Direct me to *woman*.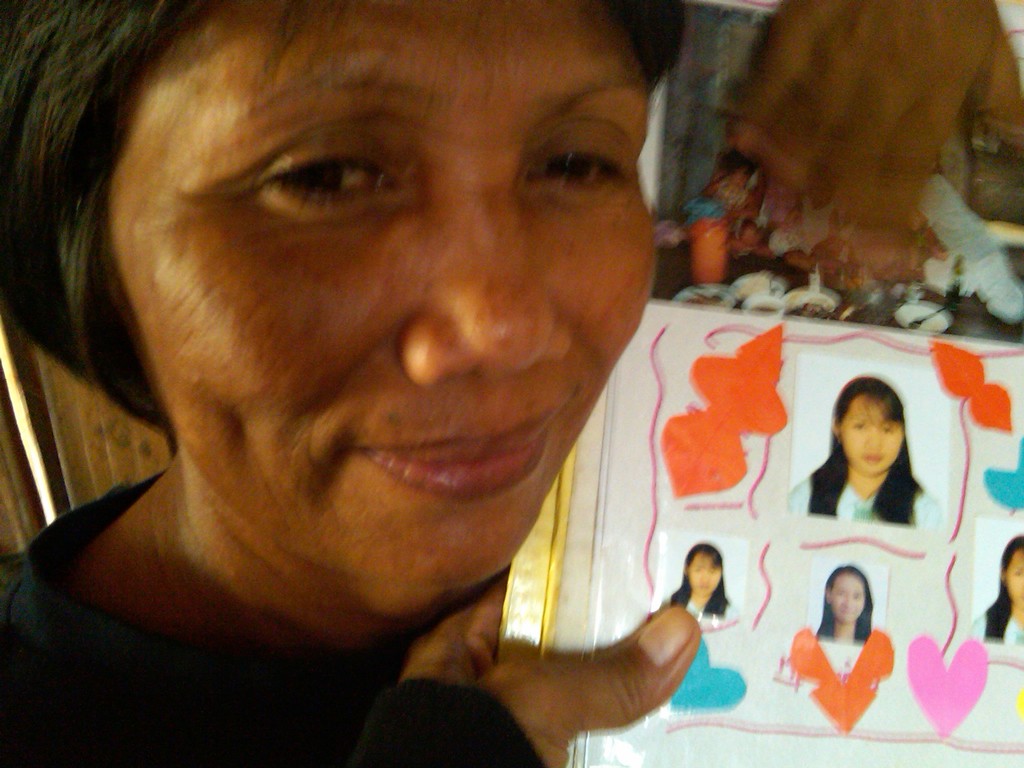
Direction: locate(669, 539, 741, 617).
